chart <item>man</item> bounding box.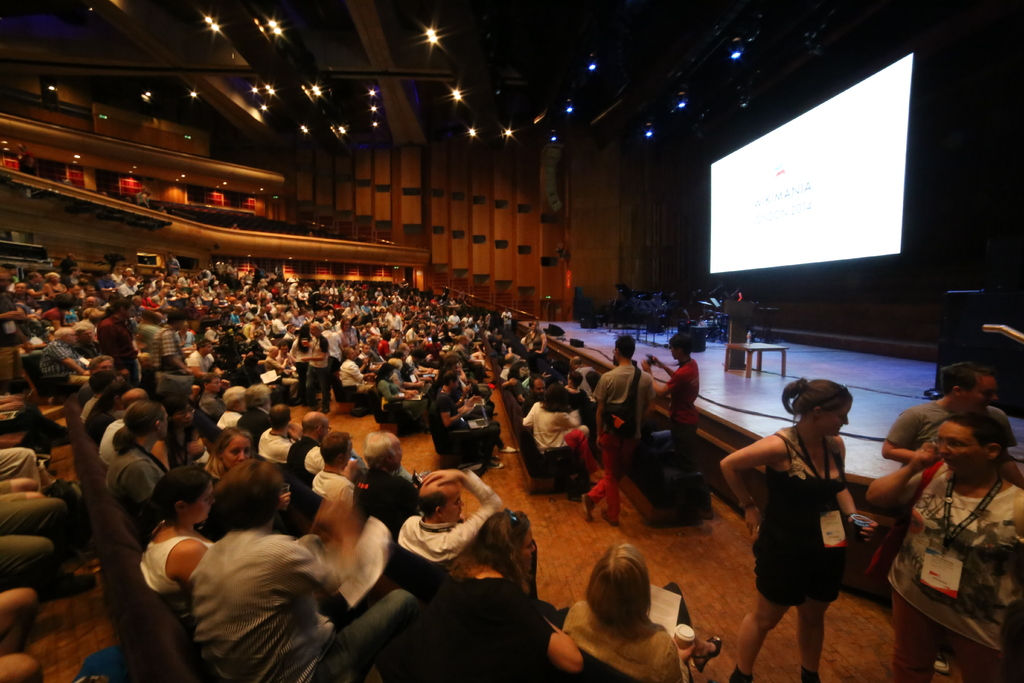
Charted: select_region(179, 336, 216, 379).
